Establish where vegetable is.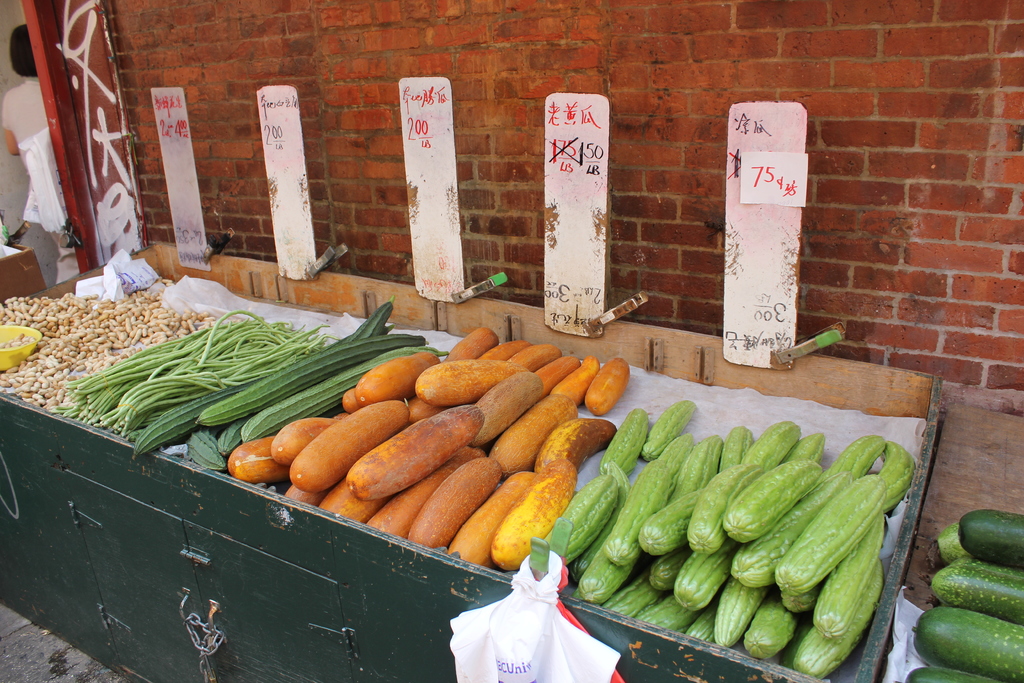
Established at <box>634,594,695,632</box>.
